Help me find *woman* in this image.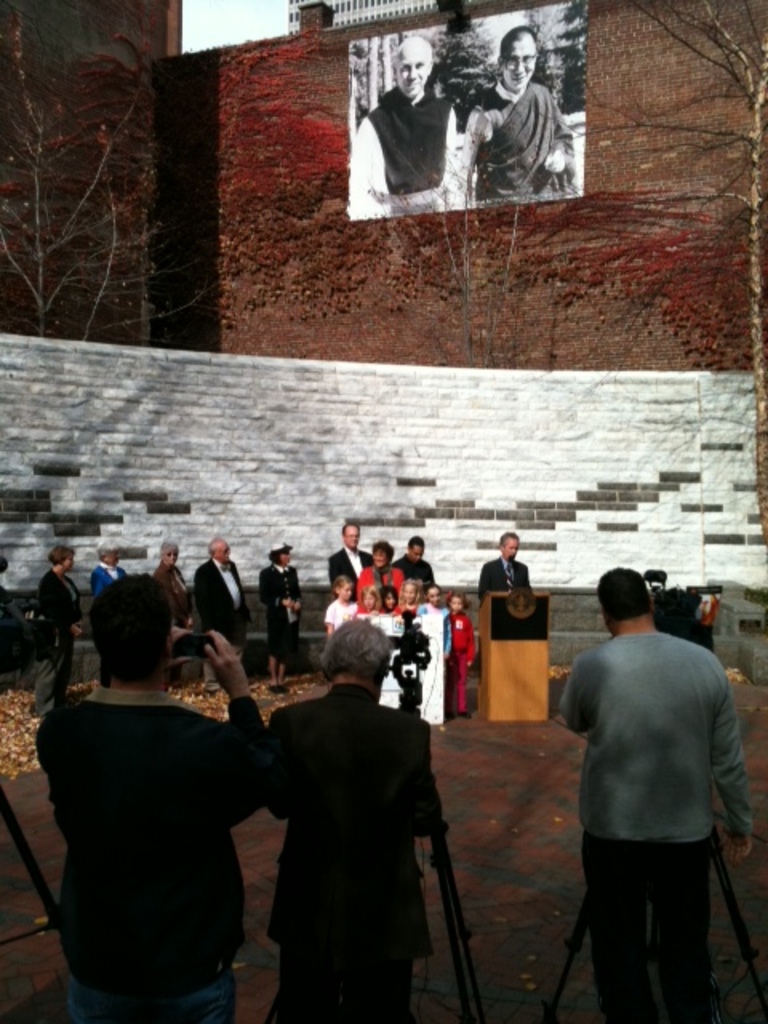
Found it: box(30, 544, 83, 678).
